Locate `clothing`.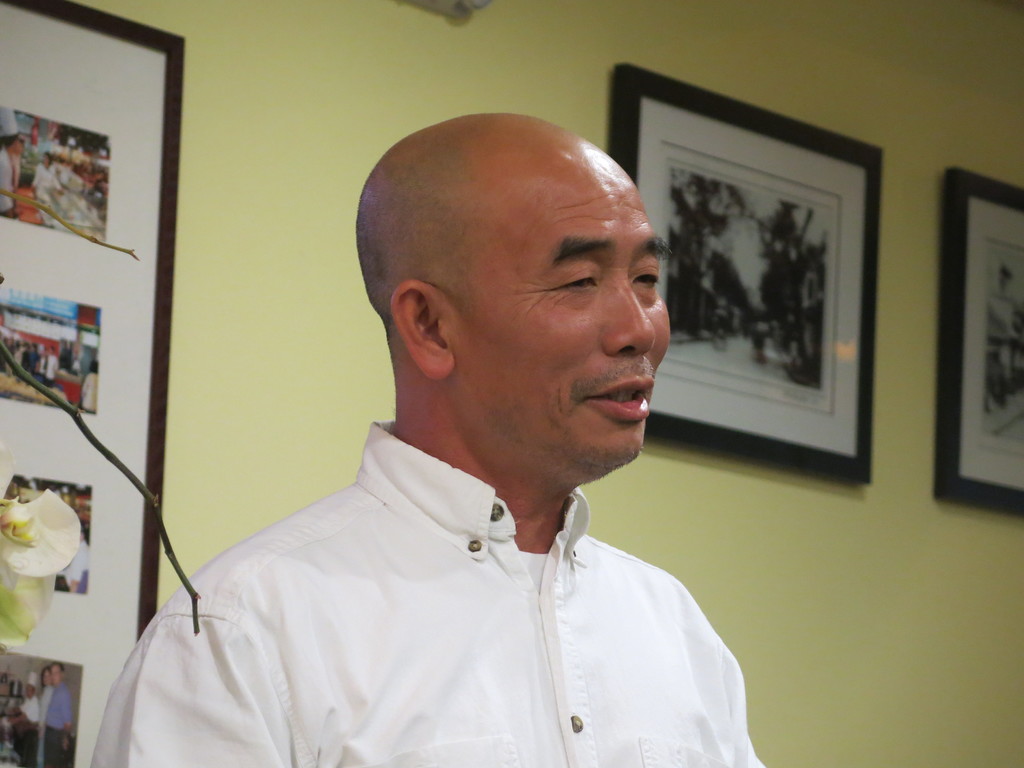
Bounding box: x1=32, y1=163, x2=63, y2=212.
